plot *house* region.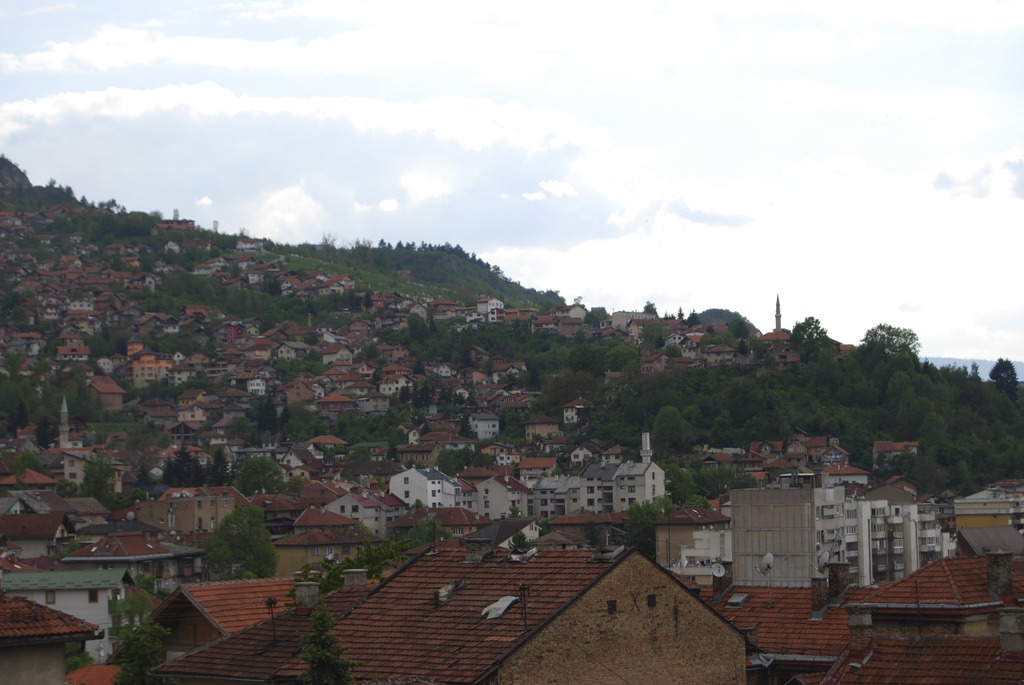
Plotted at <box>118,362,158,402</box>.
